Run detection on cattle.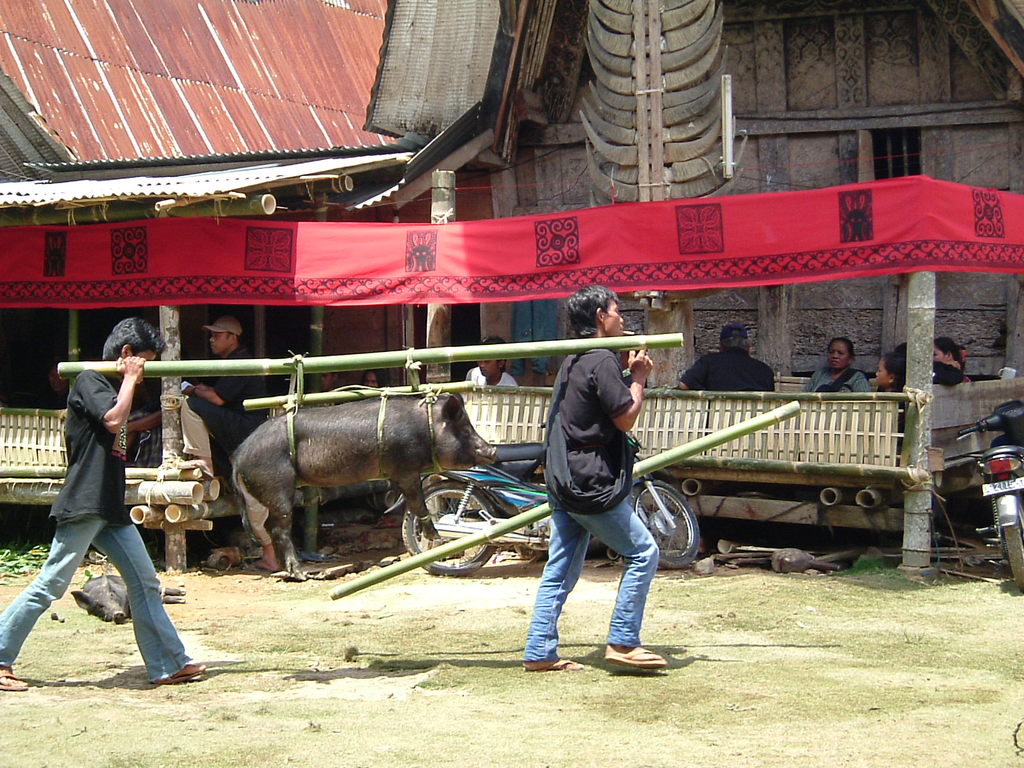
Result: 231, 389, 500, 580.
